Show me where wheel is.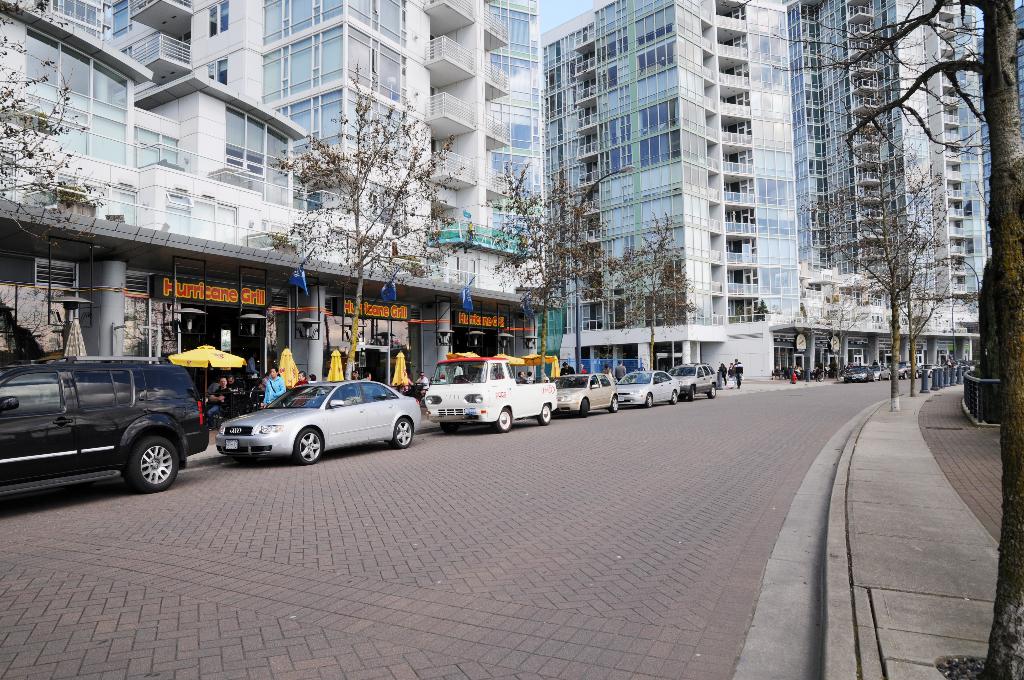
wheel is at box(918, 372, 919, 376).
